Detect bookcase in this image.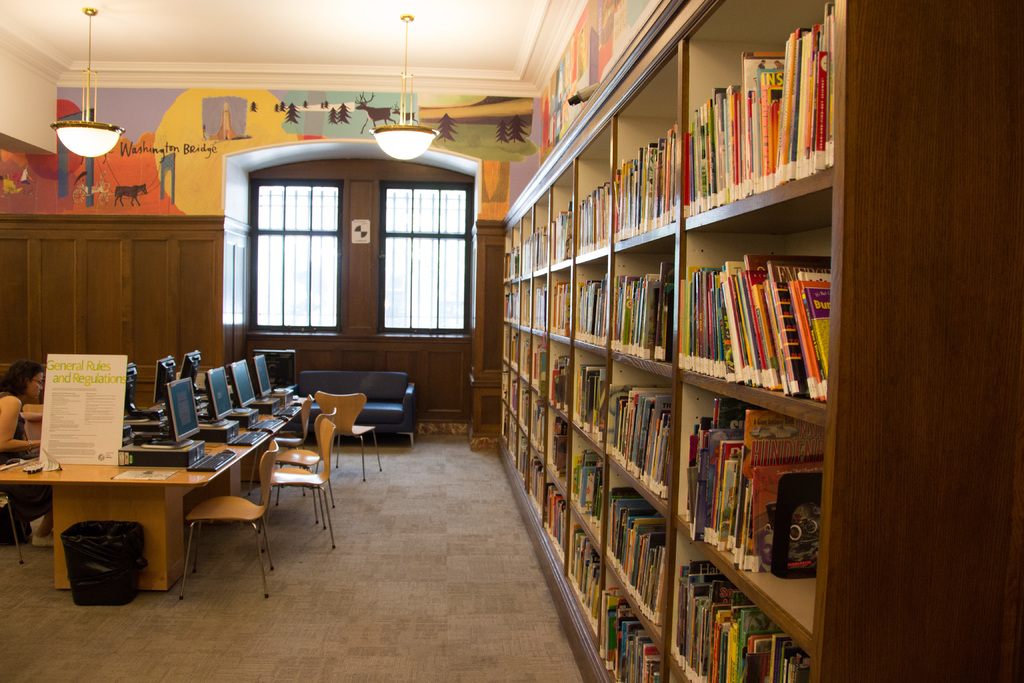
Detection: box=[488, 0, 842, 680].
